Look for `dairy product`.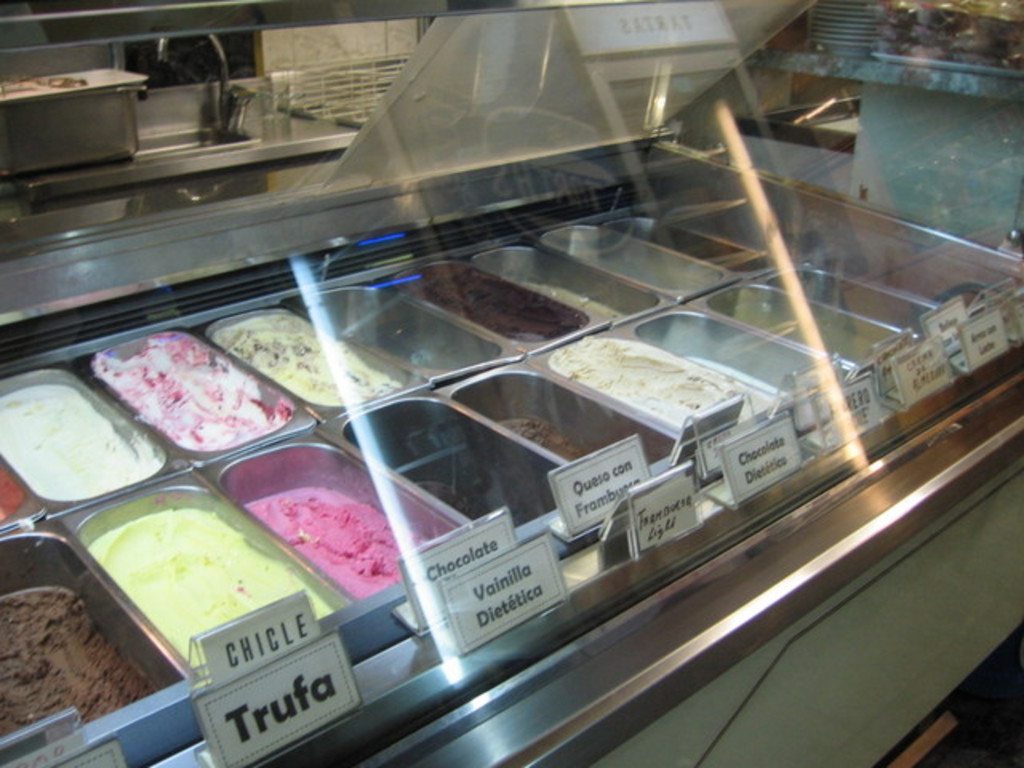
Found: x1=2 y1=379 x2=158 y2=530.
